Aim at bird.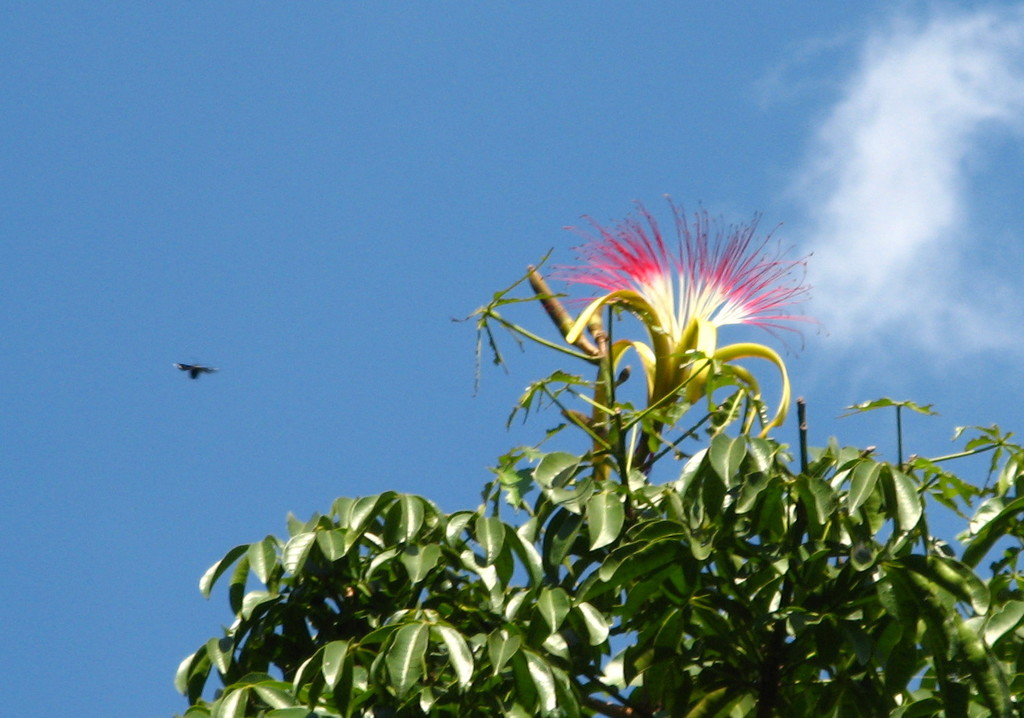
Aimed at 150/360/232/404.
